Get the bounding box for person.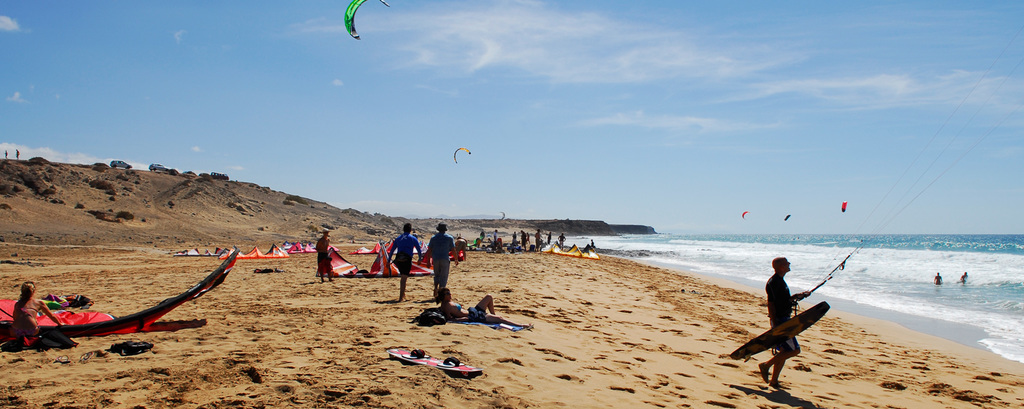
region(417, 216, 459, 295).
